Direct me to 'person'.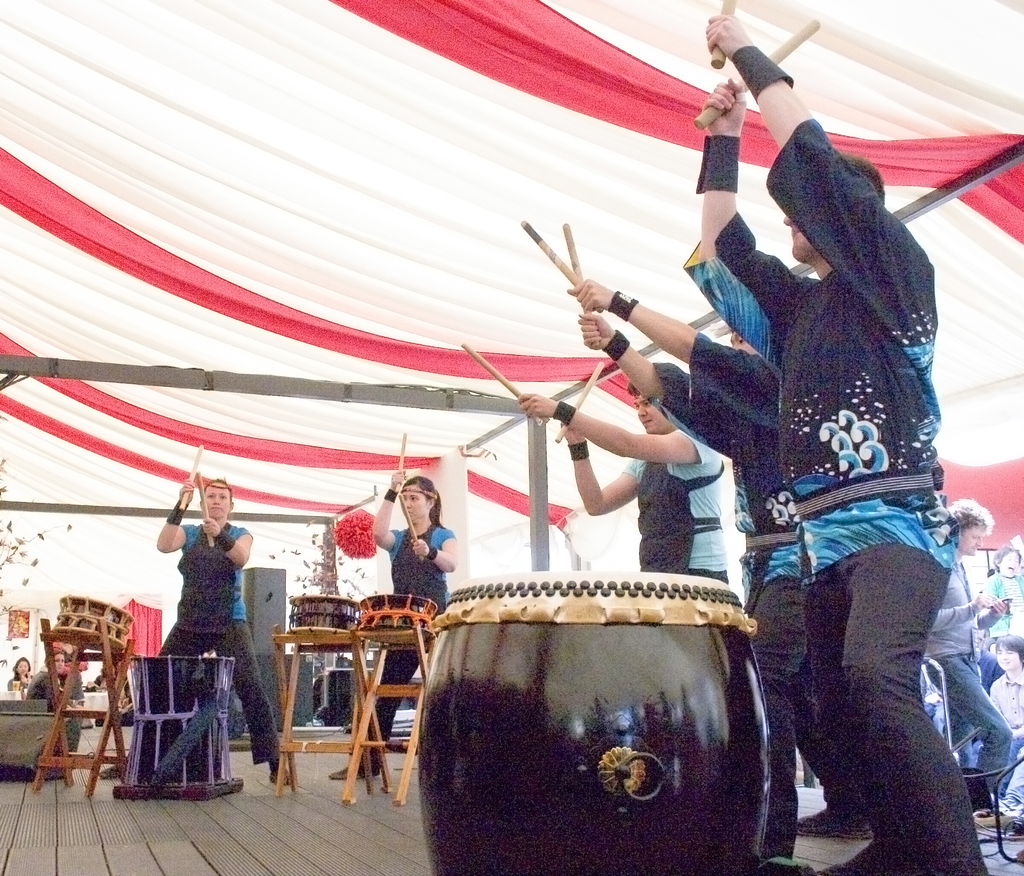
Direction: BBox(920, 501, 1015, 830).
